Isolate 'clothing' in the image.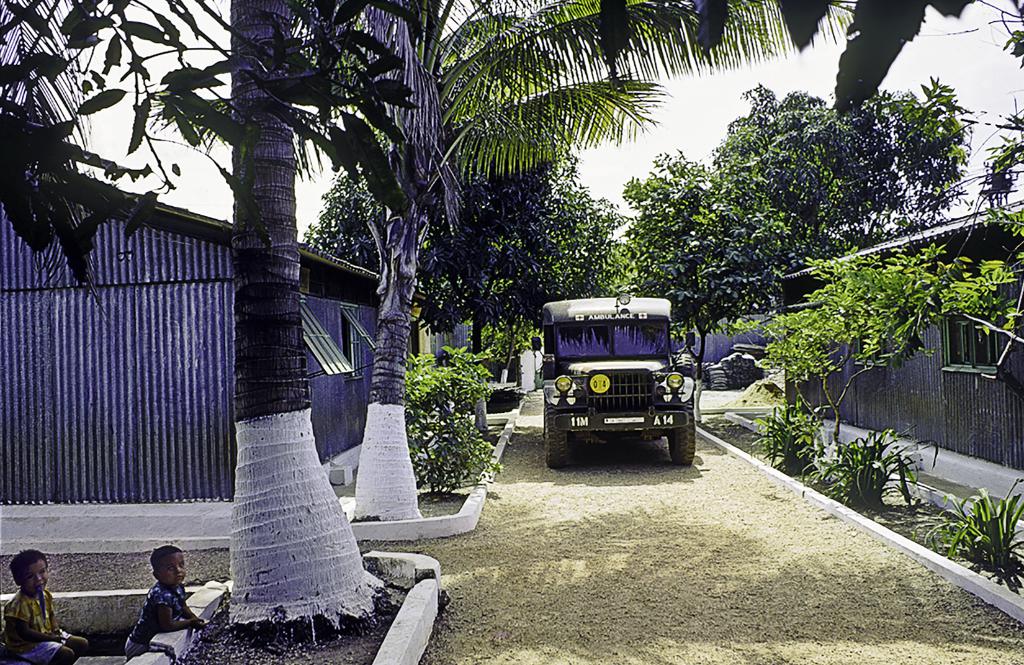
Isolated region: <box>118,575,192,655</box>.
